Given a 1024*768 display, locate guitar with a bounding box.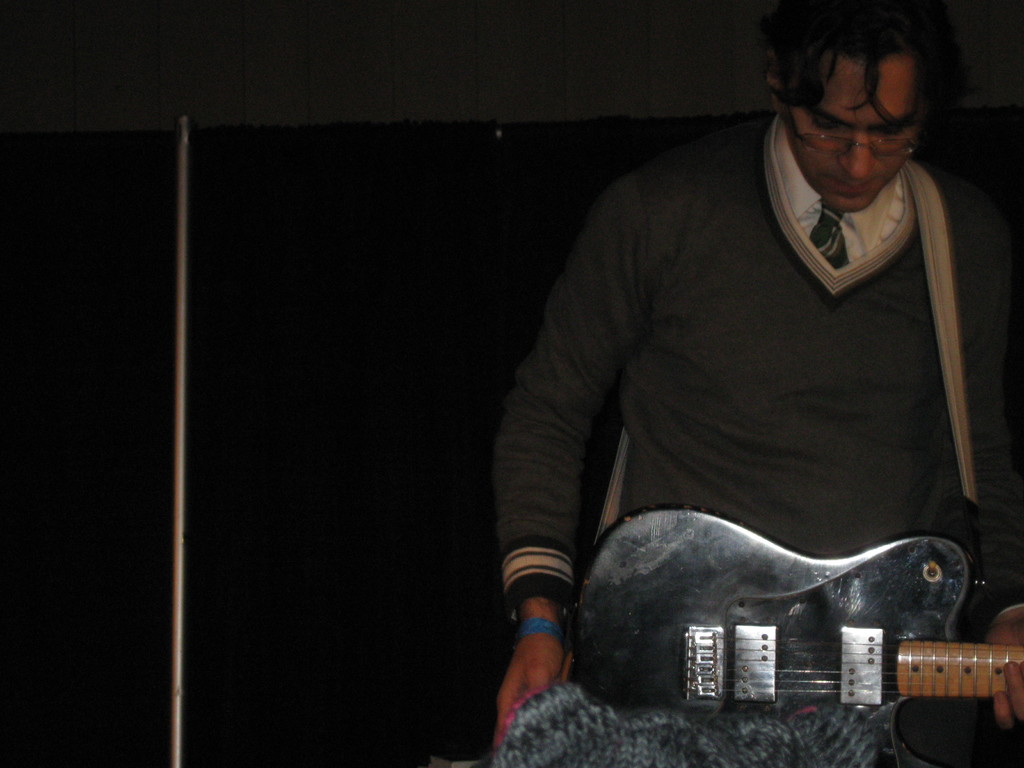
Located: 571, 490, 1023, 767.
